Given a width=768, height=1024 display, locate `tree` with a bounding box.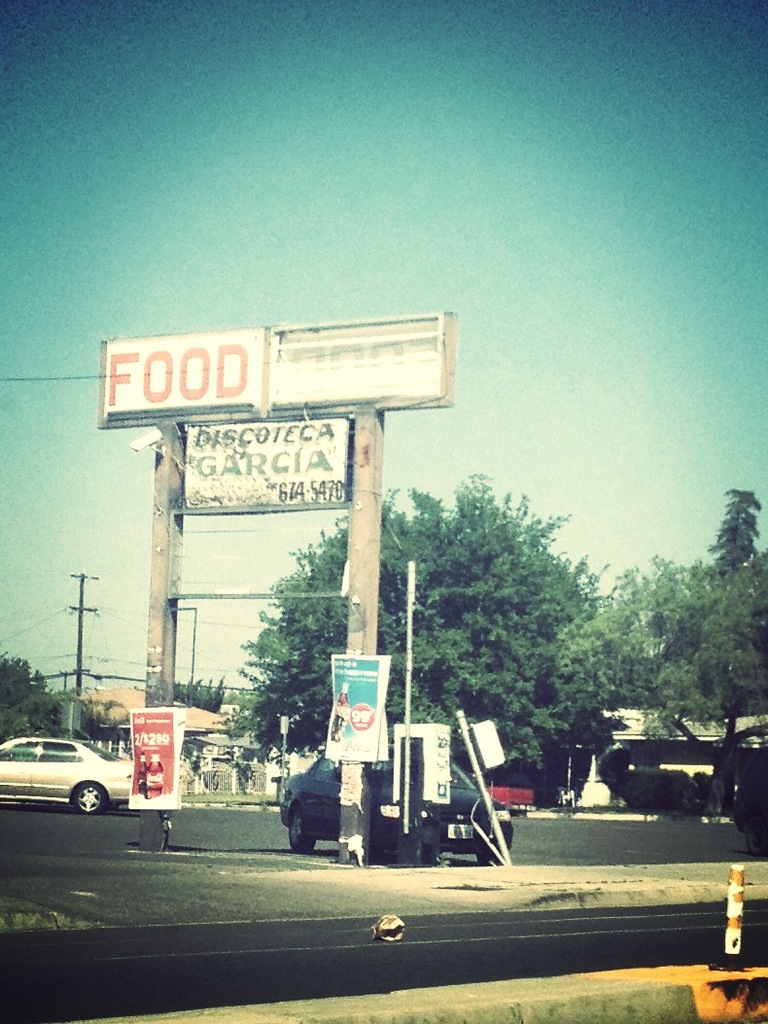
Located: locate(0, 652, 57, 747).
